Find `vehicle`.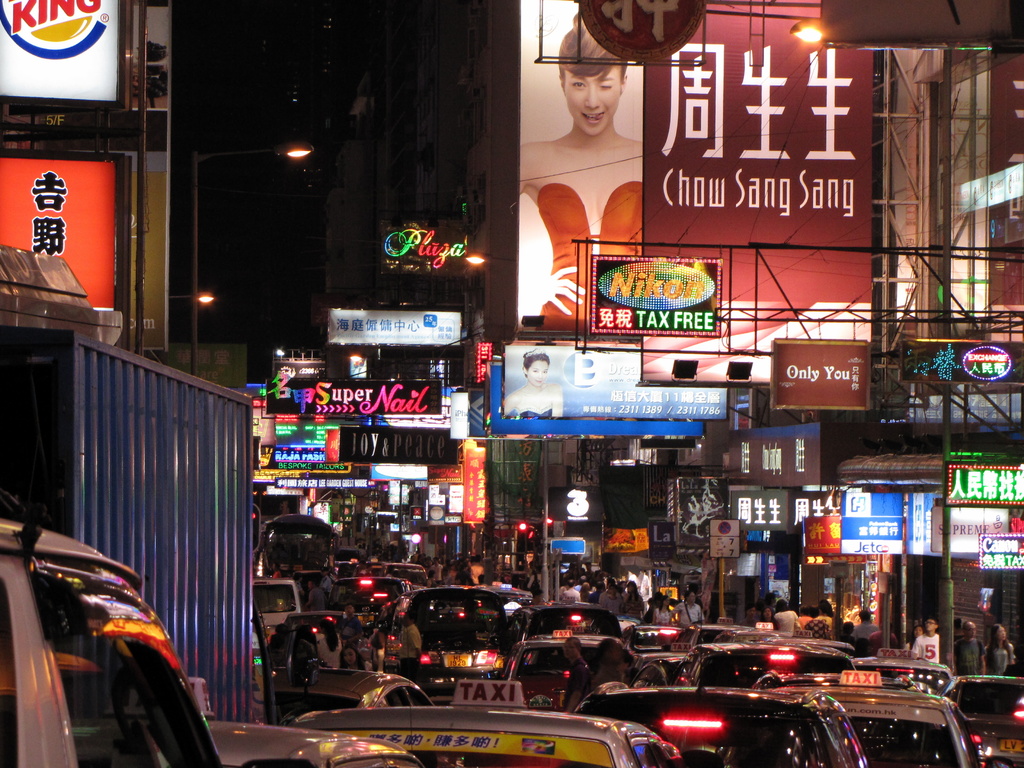
[x1=775, y1=687, x2=983, y2=767].
